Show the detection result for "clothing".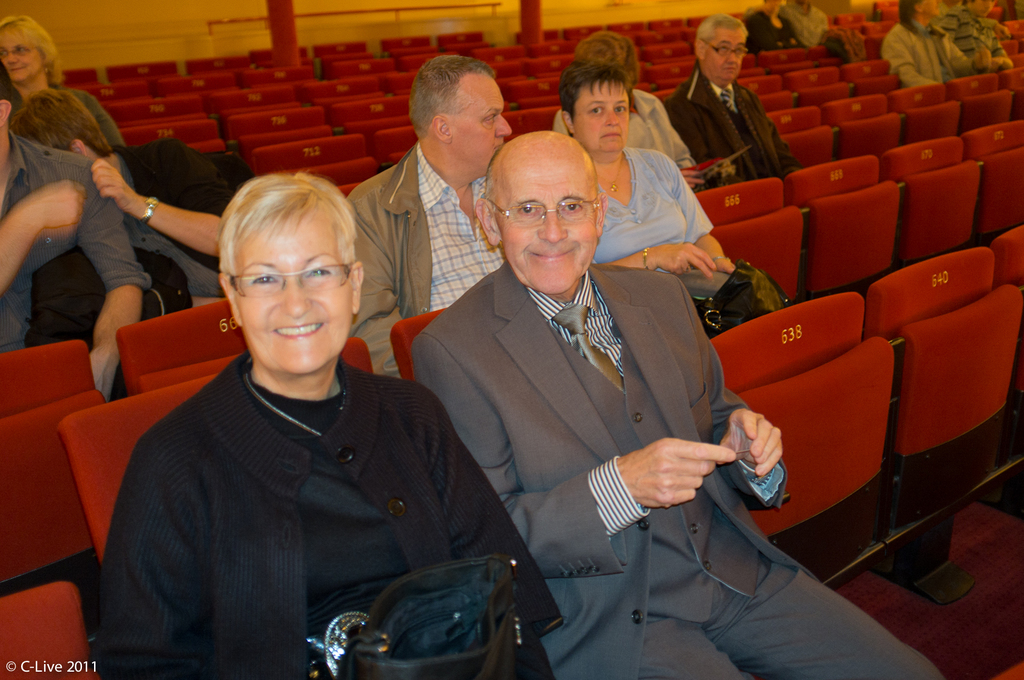
x1=338, y1=158, x2=506, y2=365.
